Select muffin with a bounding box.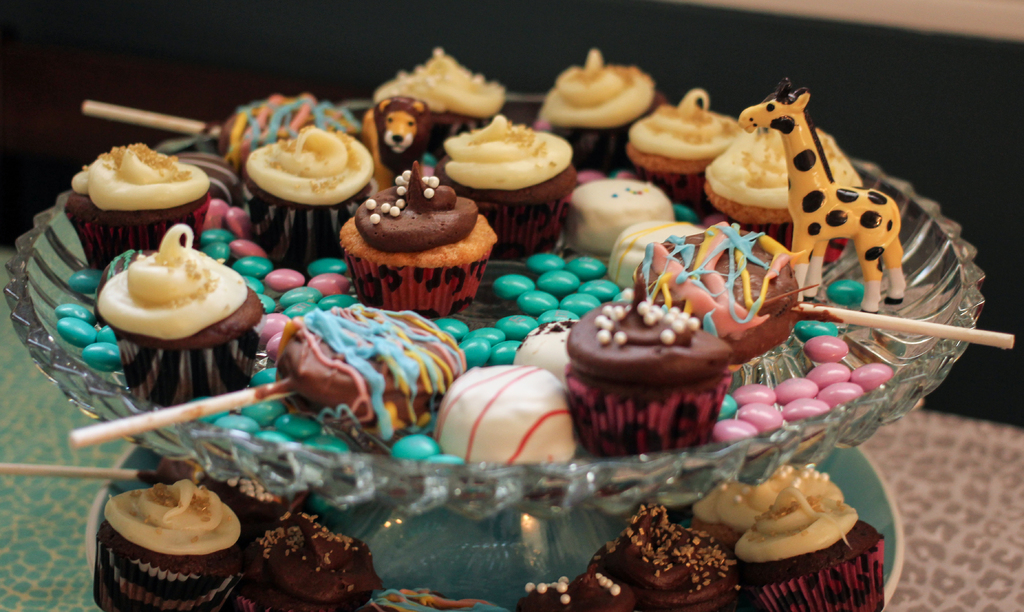
rect(541, 45, 660, 178).
